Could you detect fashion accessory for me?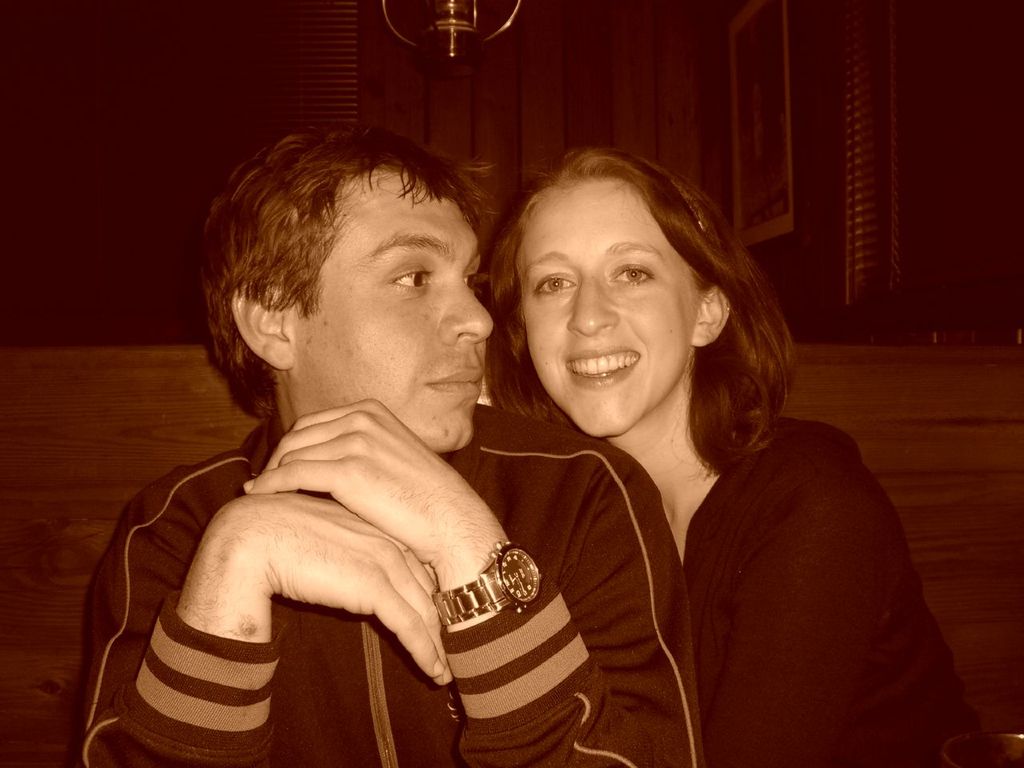
Detection result: {"x1": 611, "y1": 150, "x2": 716, "y2": 242}.
